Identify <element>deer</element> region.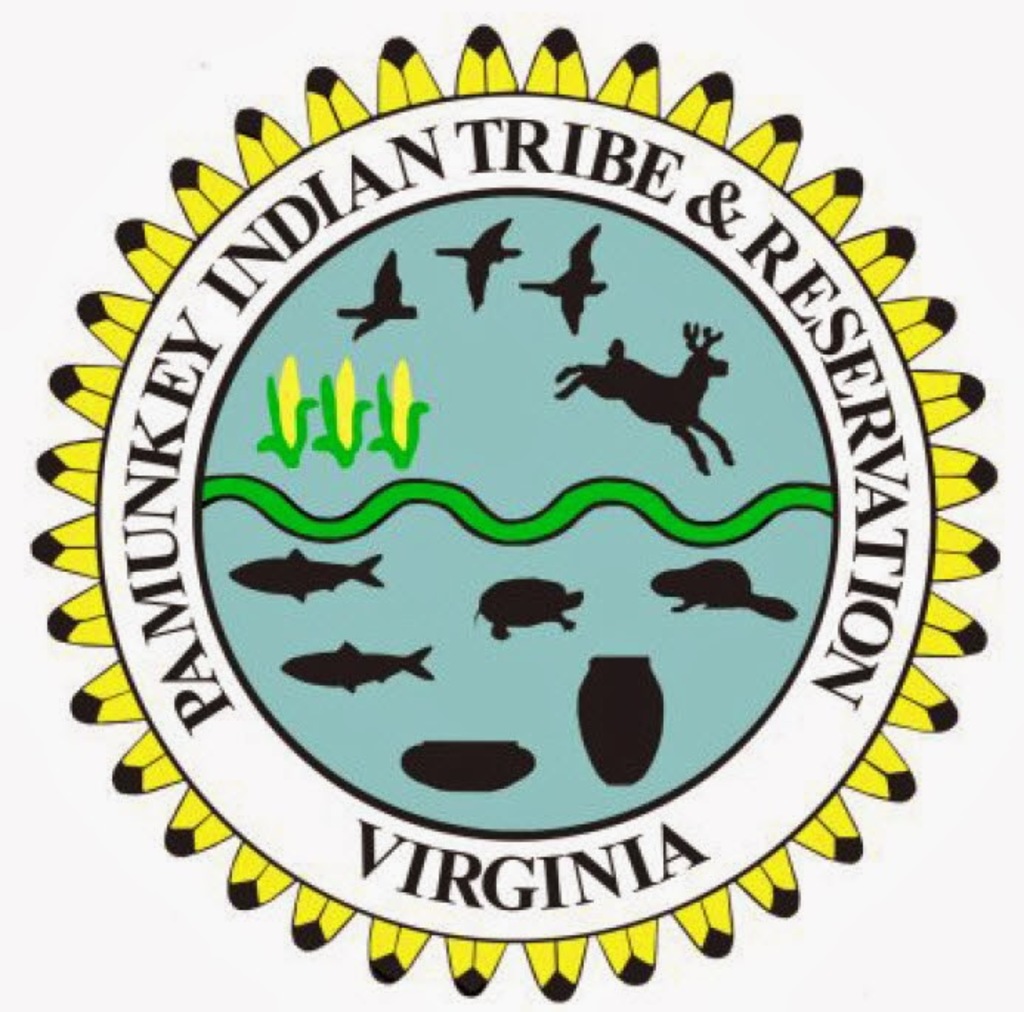
Region: <bbox>556, 316, 740, 479</bbox>.
